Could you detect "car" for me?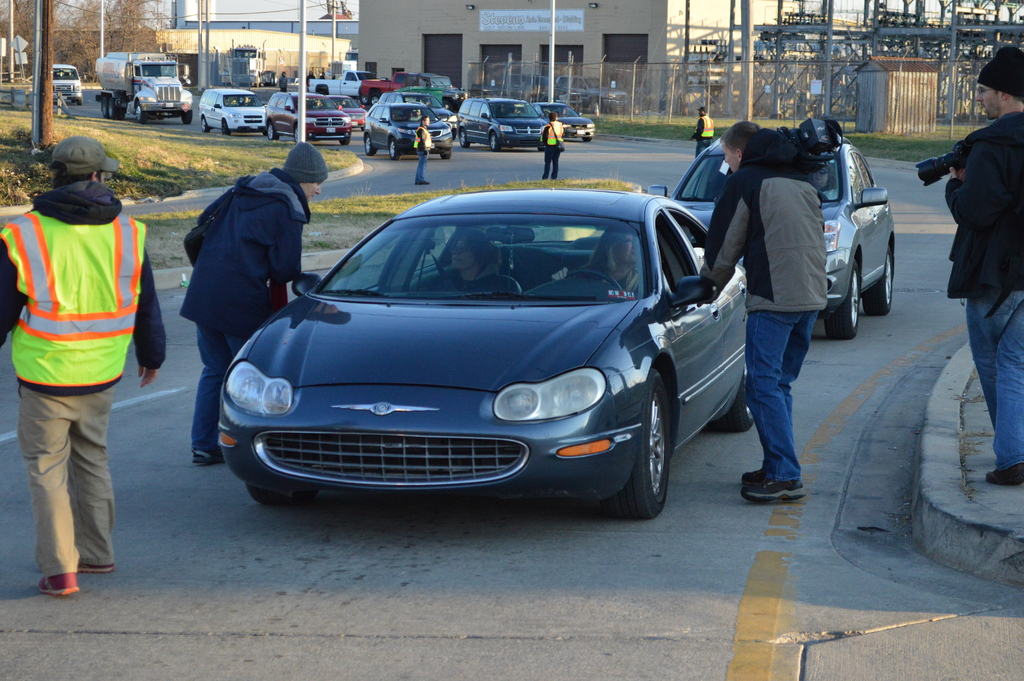
Detection result: x1=455, y1=90, x2=559, y2=150.
